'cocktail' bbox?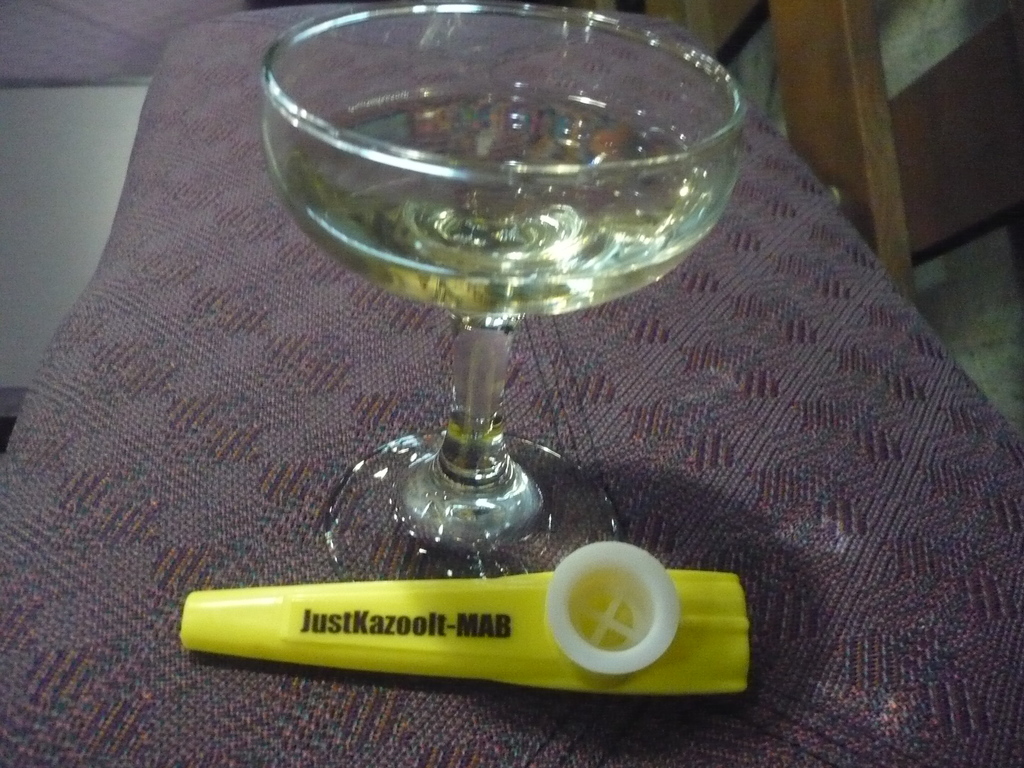
detection(258, 0, 751, 587)
